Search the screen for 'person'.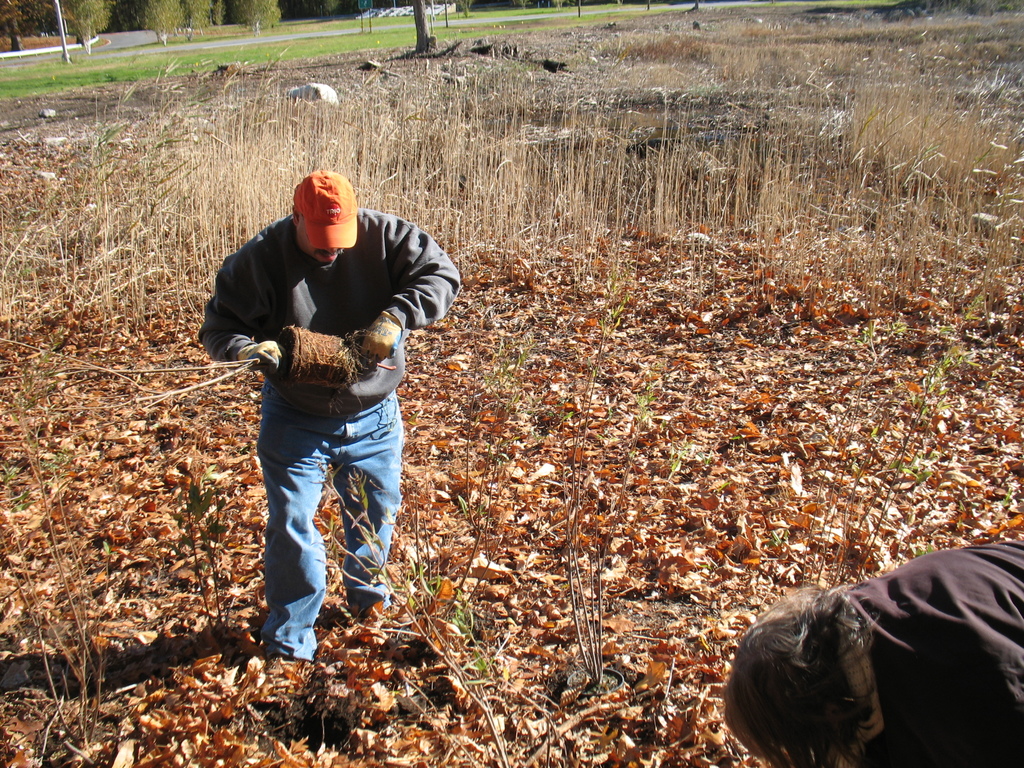
Found at (x1=199, y1=170, x2=463, y2=666).
